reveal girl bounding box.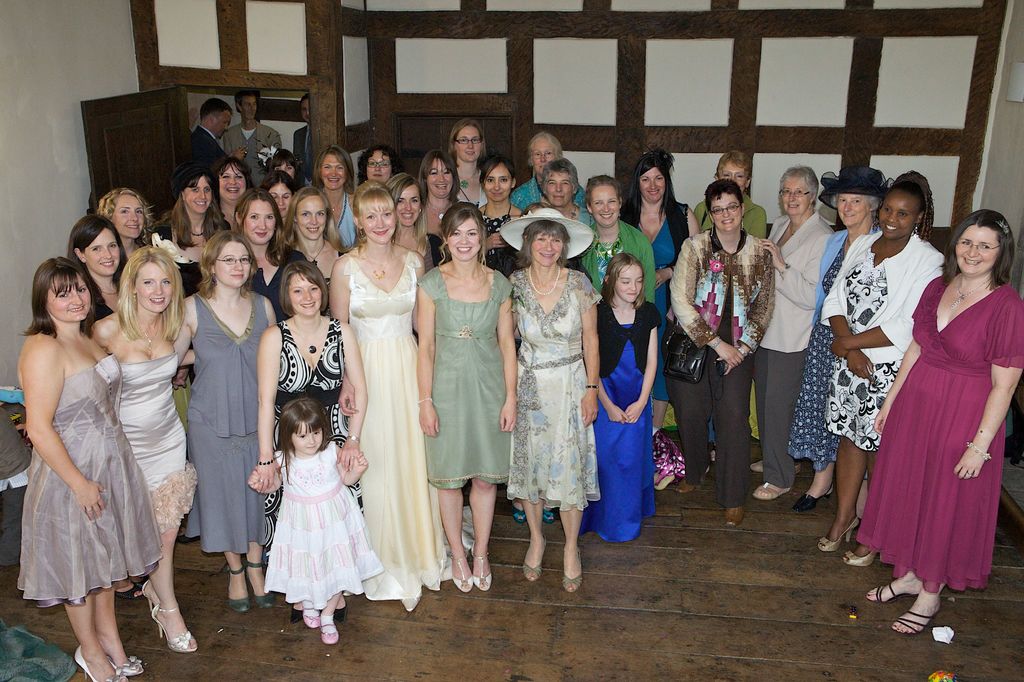
Revealed: [left=853, top=208, right=1023, bottom=636].
